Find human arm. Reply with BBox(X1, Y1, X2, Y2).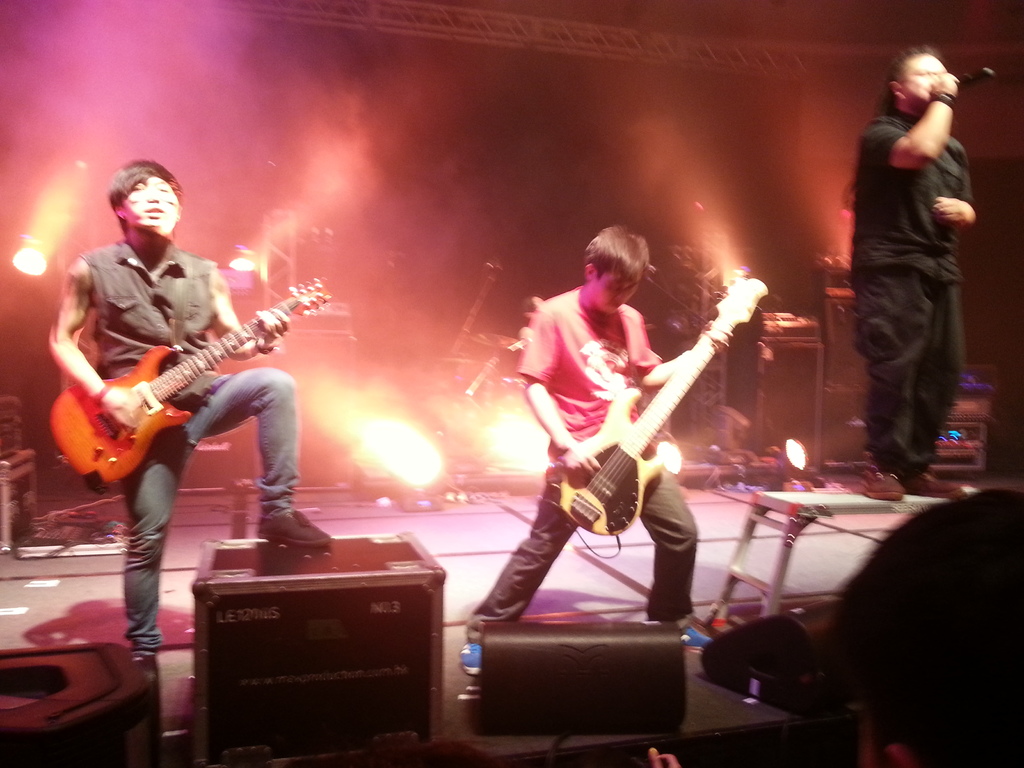
BBox(899, 75, 978, 179).
